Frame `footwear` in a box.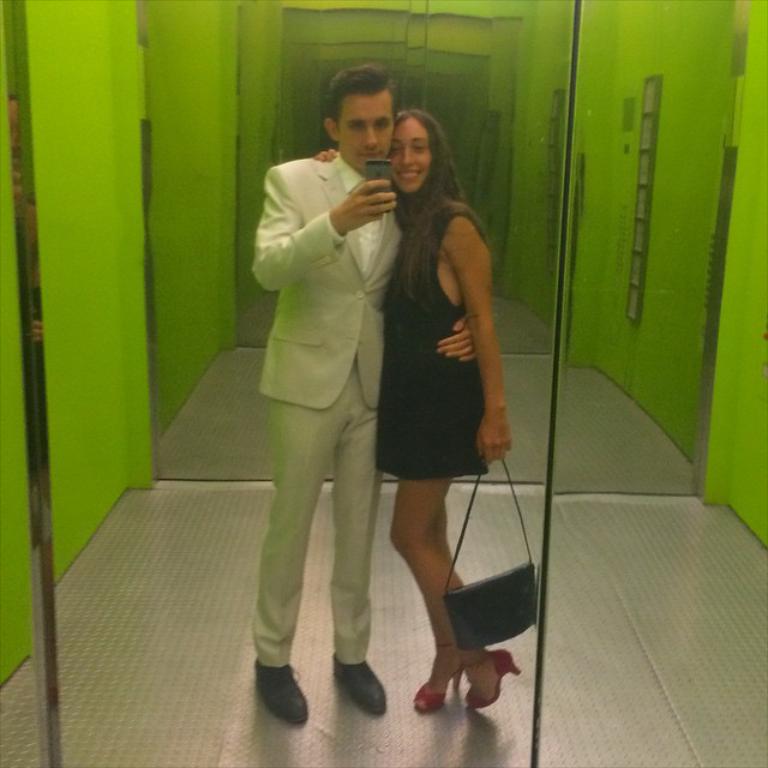
crop(461, 646, 514, 714).
